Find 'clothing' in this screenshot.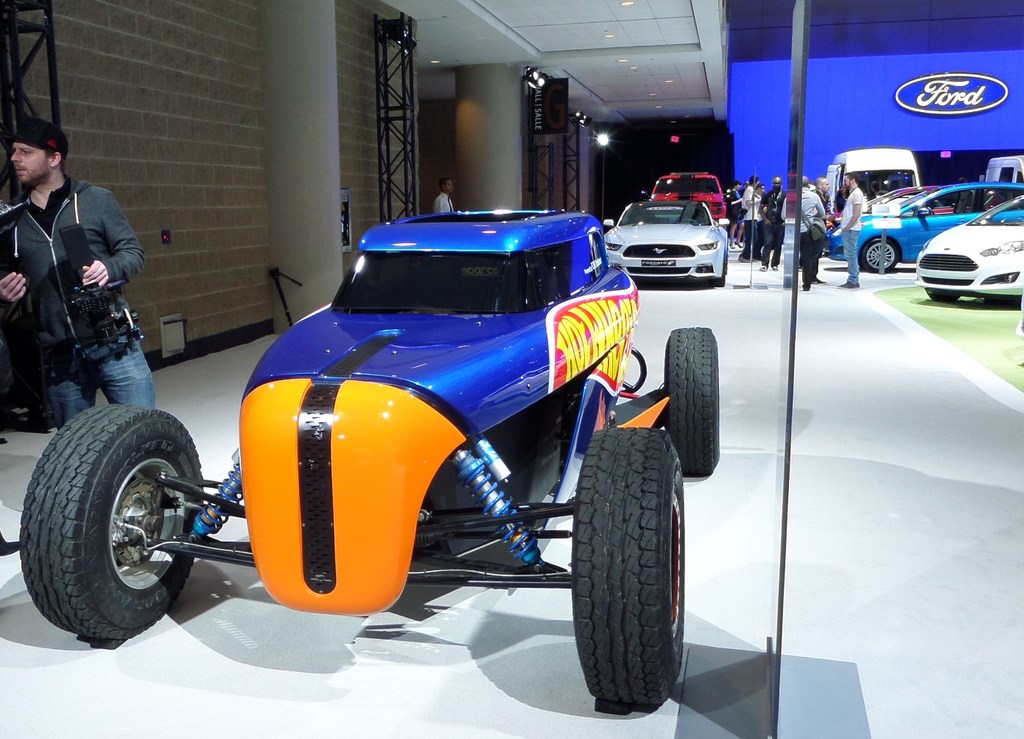
The bounding box for 'clothing' is (841, 185, 863, 284).
